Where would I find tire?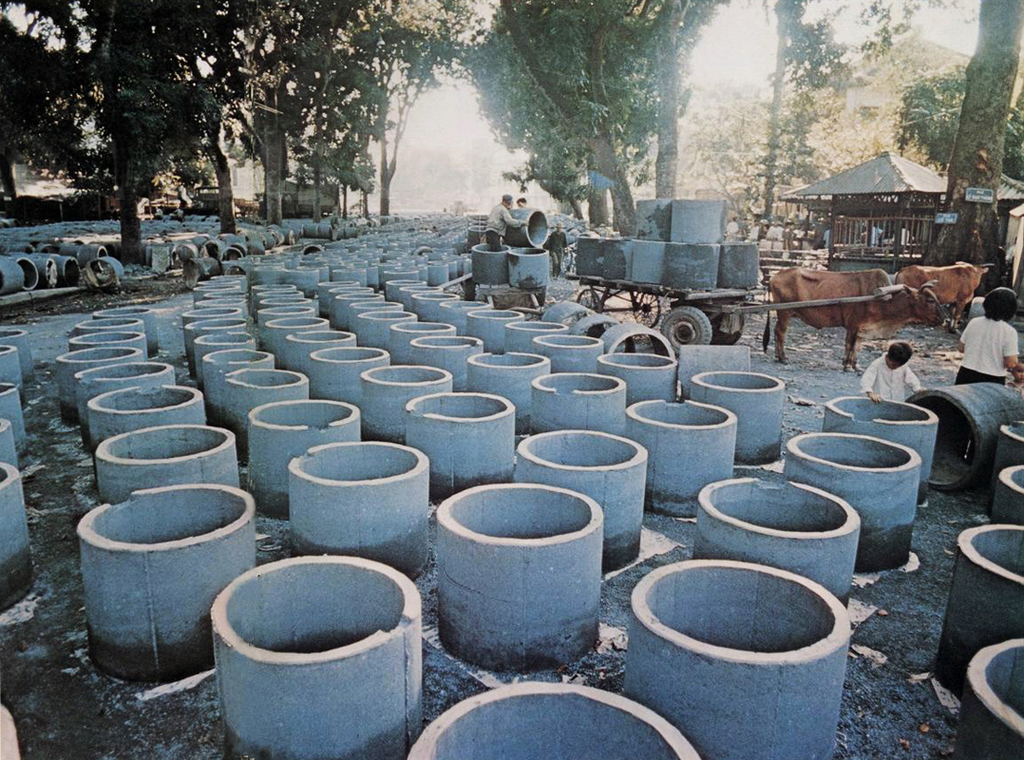
At box=[577, 290, 601, 314].
